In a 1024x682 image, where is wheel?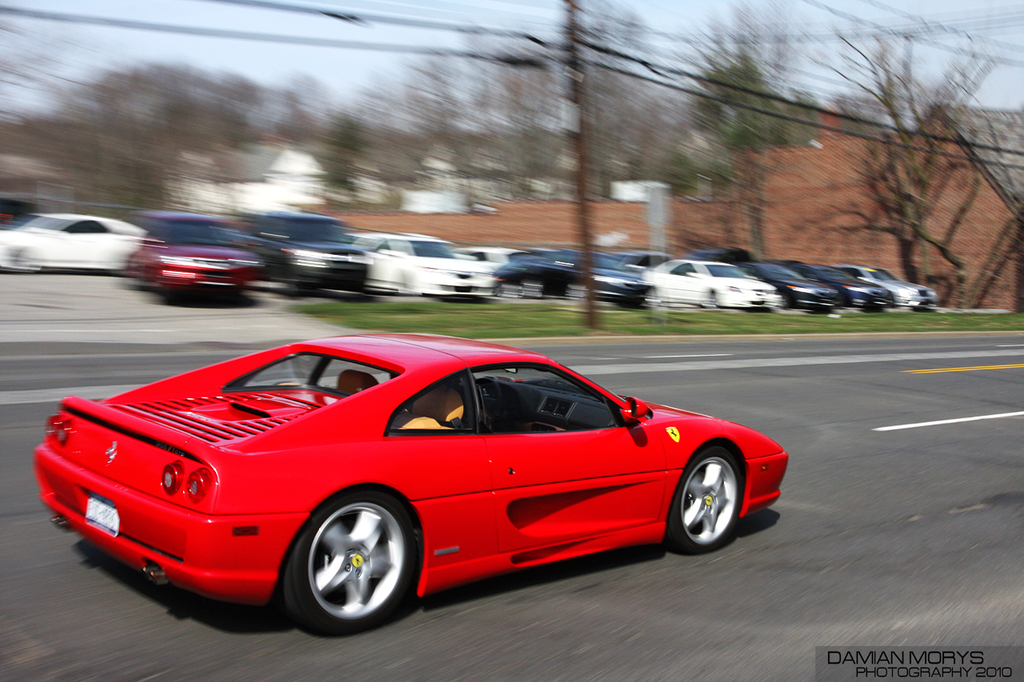
278/485/423/641.
